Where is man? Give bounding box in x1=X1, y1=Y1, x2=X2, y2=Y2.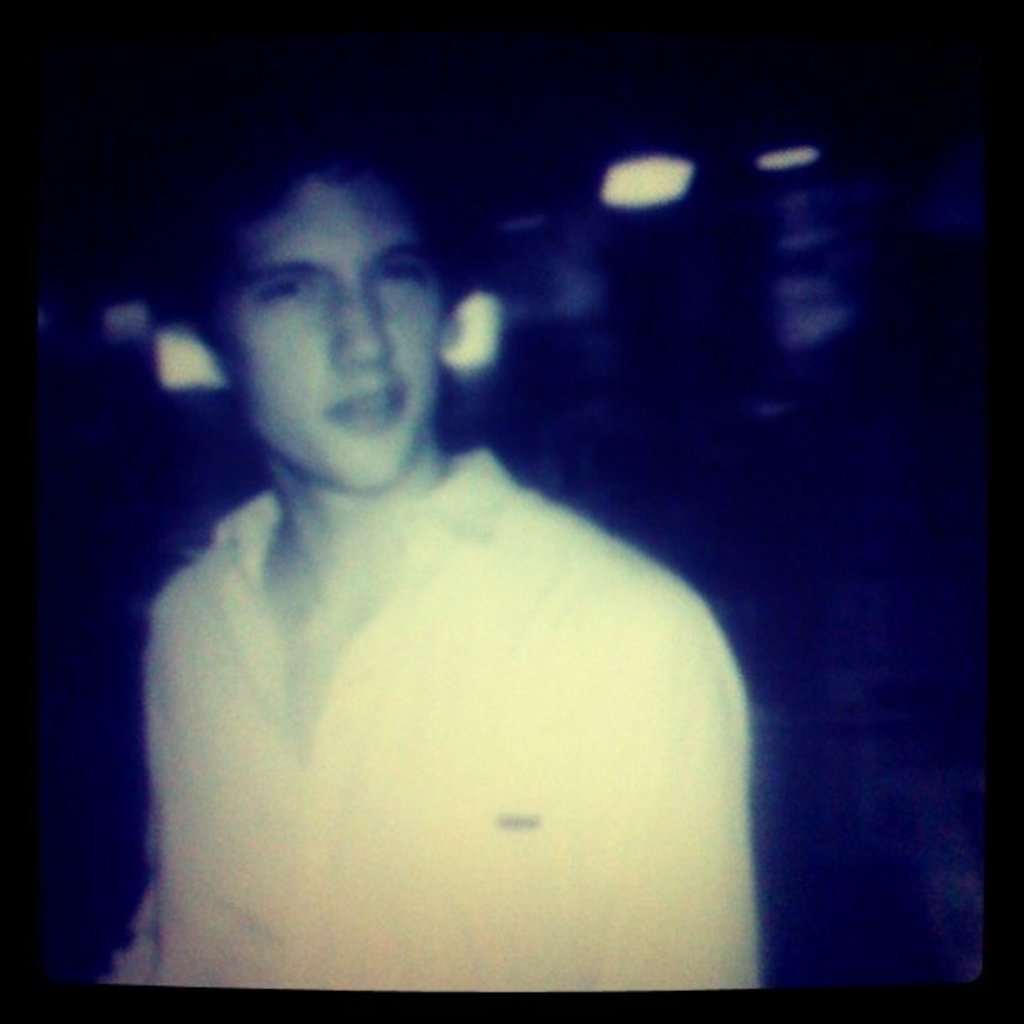
x1=80, y1=139, x2=773, y2=959.
